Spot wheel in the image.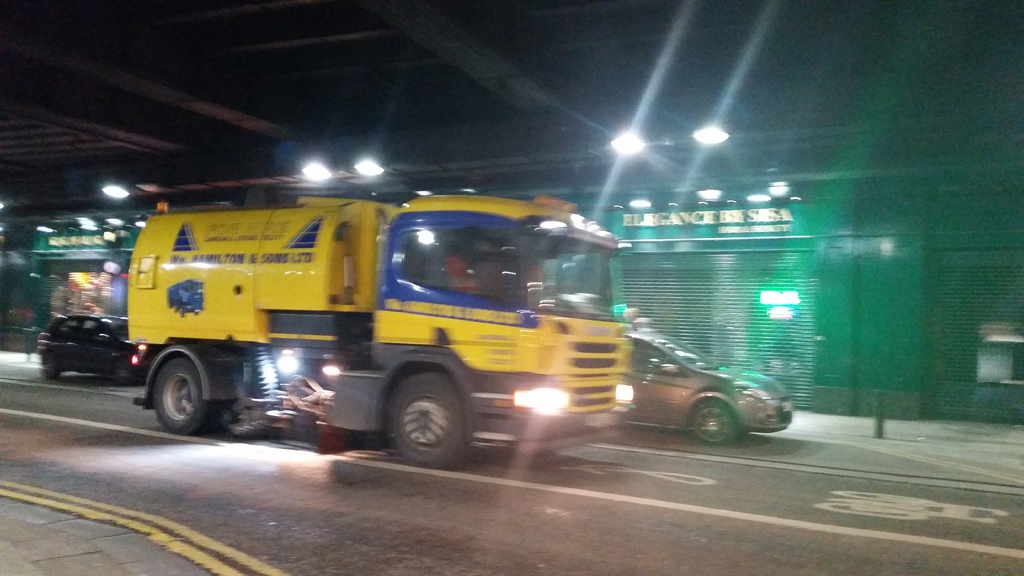
wheel found at <bbox>42, 353, 58, 381</bbox>.
